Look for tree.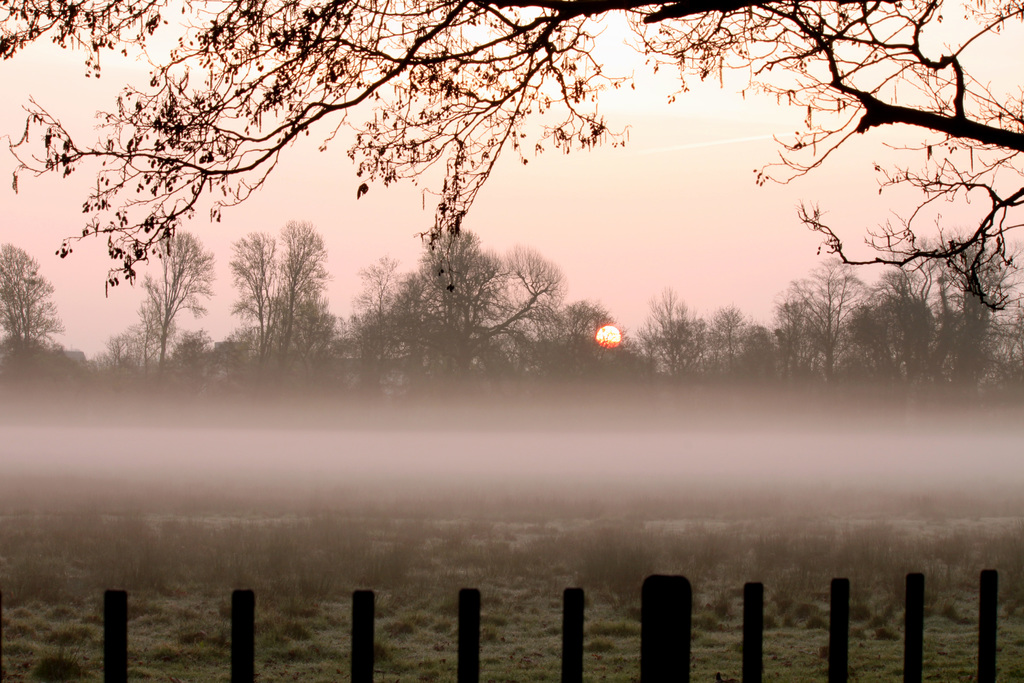
Found: rect(356, 241, 397, 392).
